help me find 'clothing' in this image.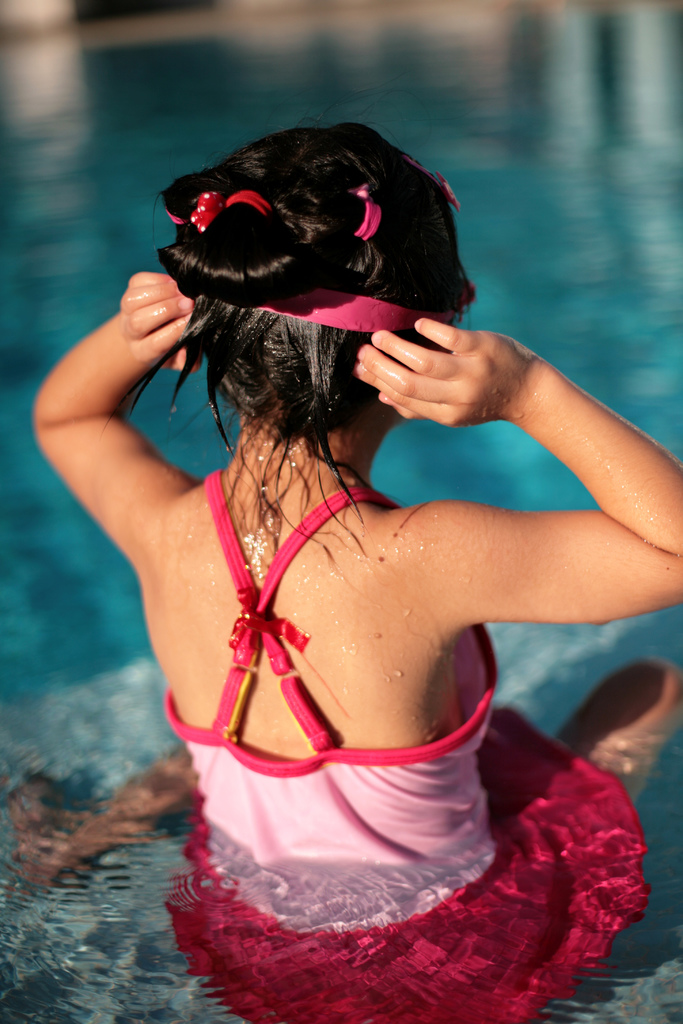
Found it: bbox(165, 506, 518, 976).
